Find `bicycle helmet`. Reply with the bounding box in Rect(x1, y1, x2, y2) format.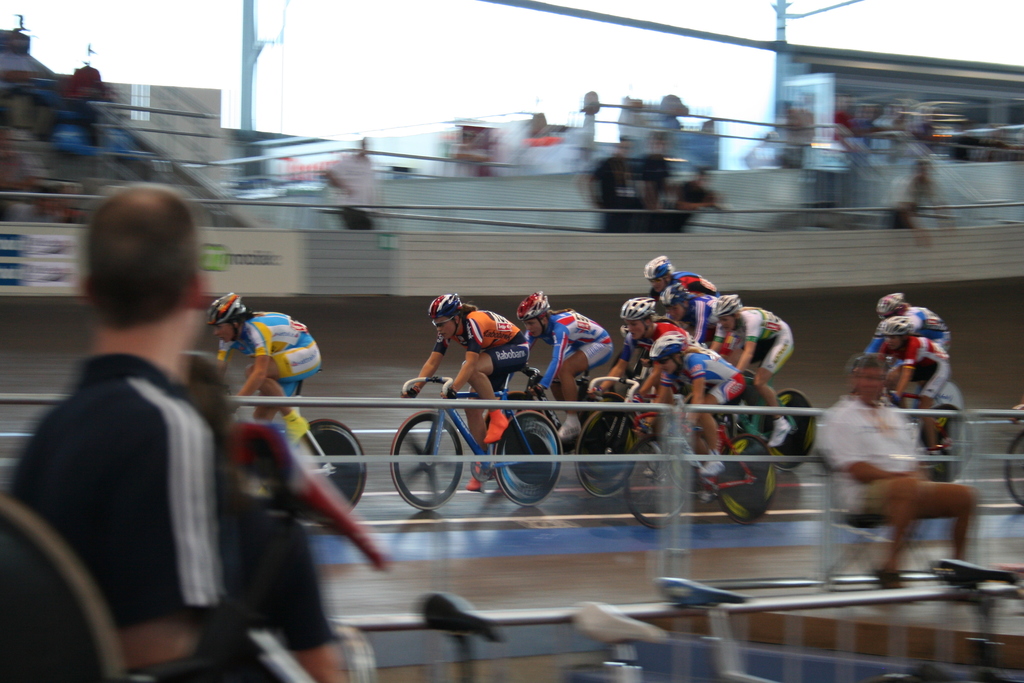
Rect(513, 290, 547, 315).
